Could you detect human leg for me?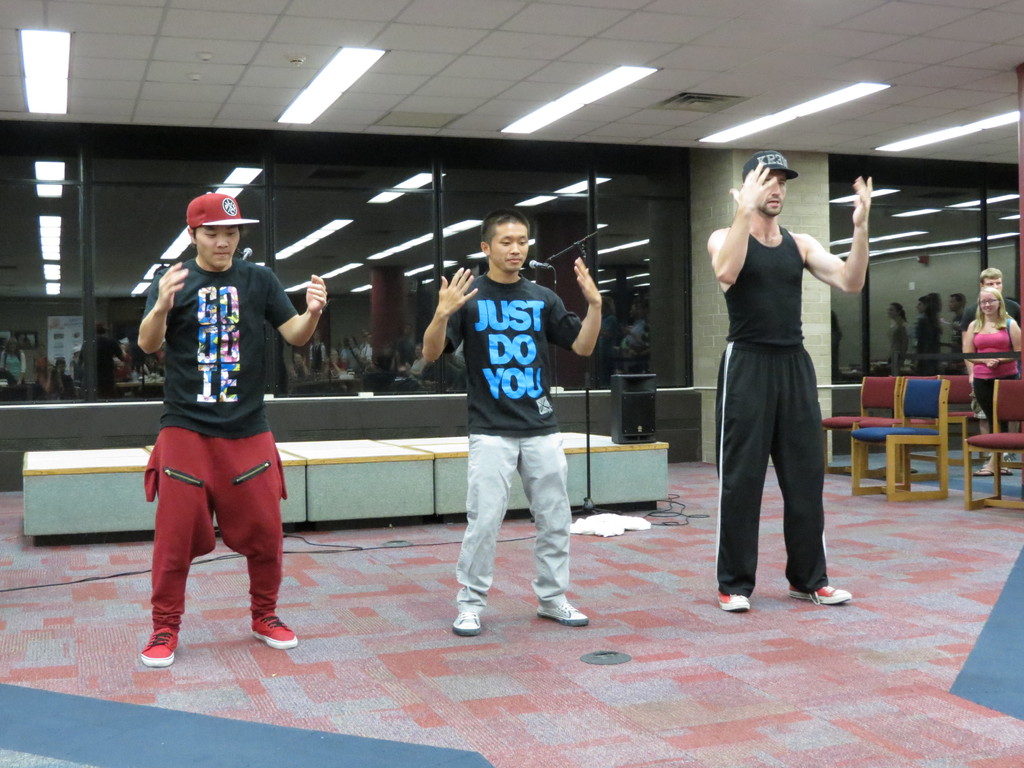
Detection result: {"left": 216, "top": 430, "right": 308, "bottom": 642}.
